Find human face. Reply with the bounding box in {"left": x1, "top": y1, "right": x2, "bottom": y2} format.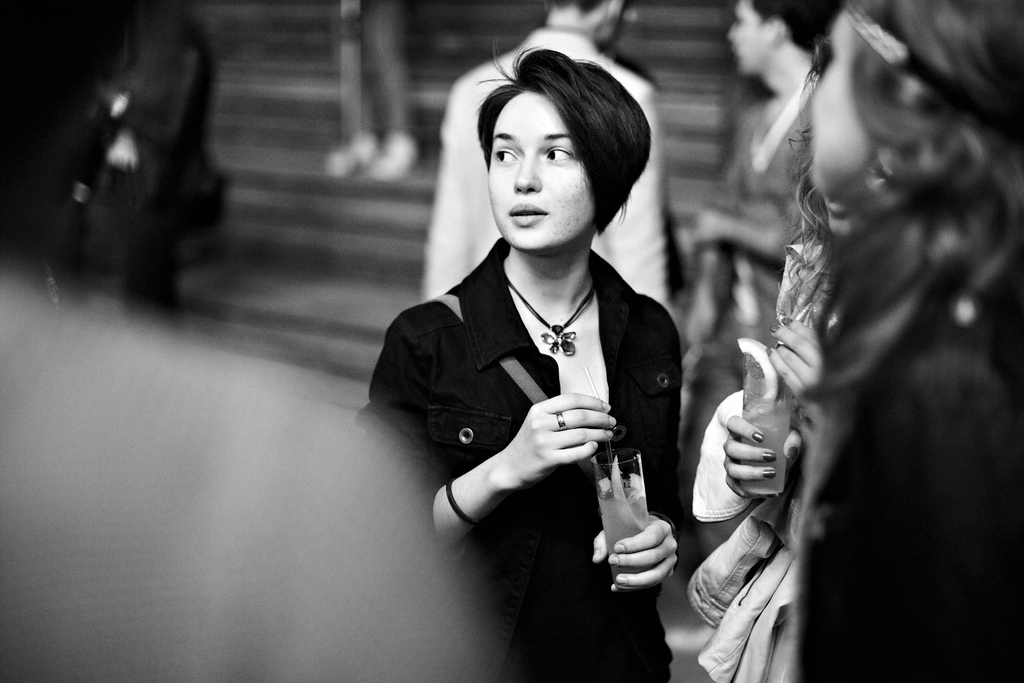
{"left": 812, "top": 12, "right": 870, "bottom": 191}.
